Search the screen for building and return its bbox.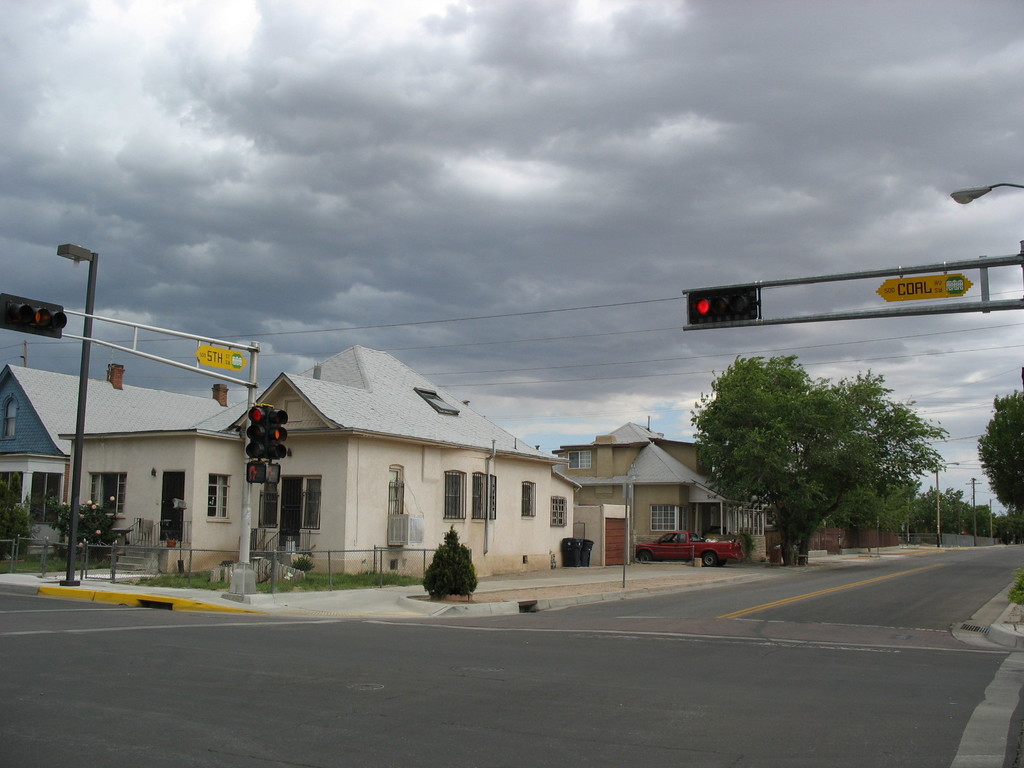
Found: select_region(551, 424, 767, 558).
